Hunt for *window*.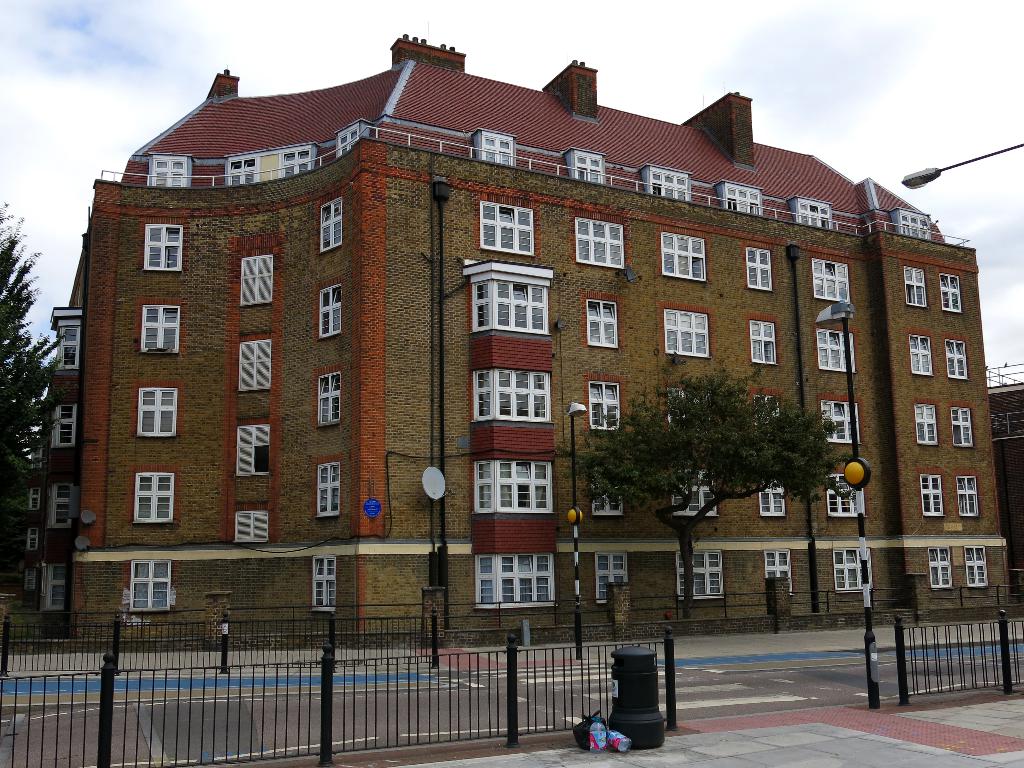
Hunted down at [left=947, top=335, right=969, bottom=381].
